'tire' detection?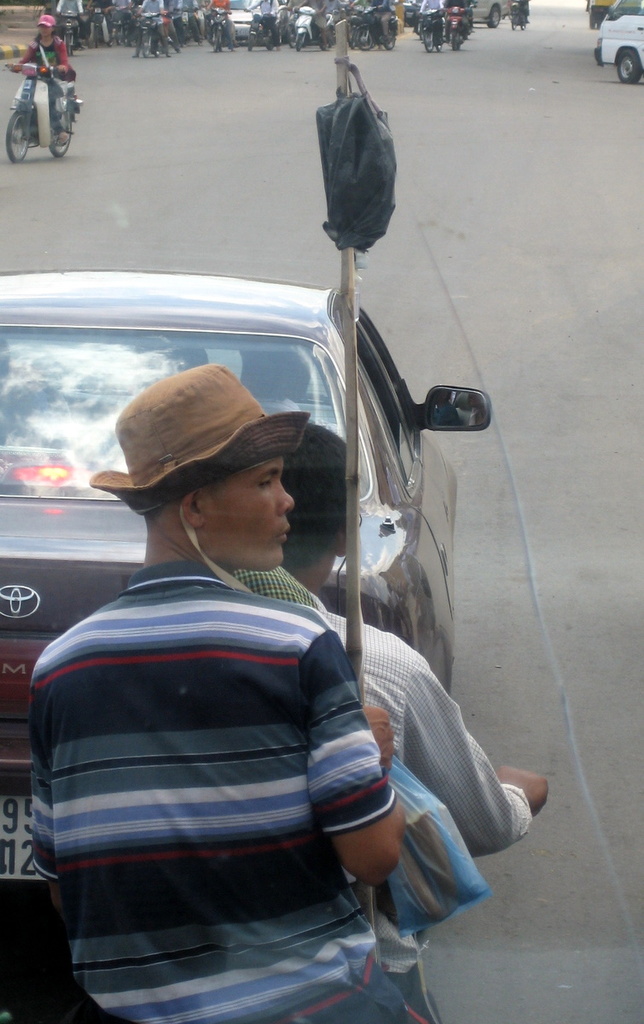
<bbox>3, 107, 31, 163</bbox>
